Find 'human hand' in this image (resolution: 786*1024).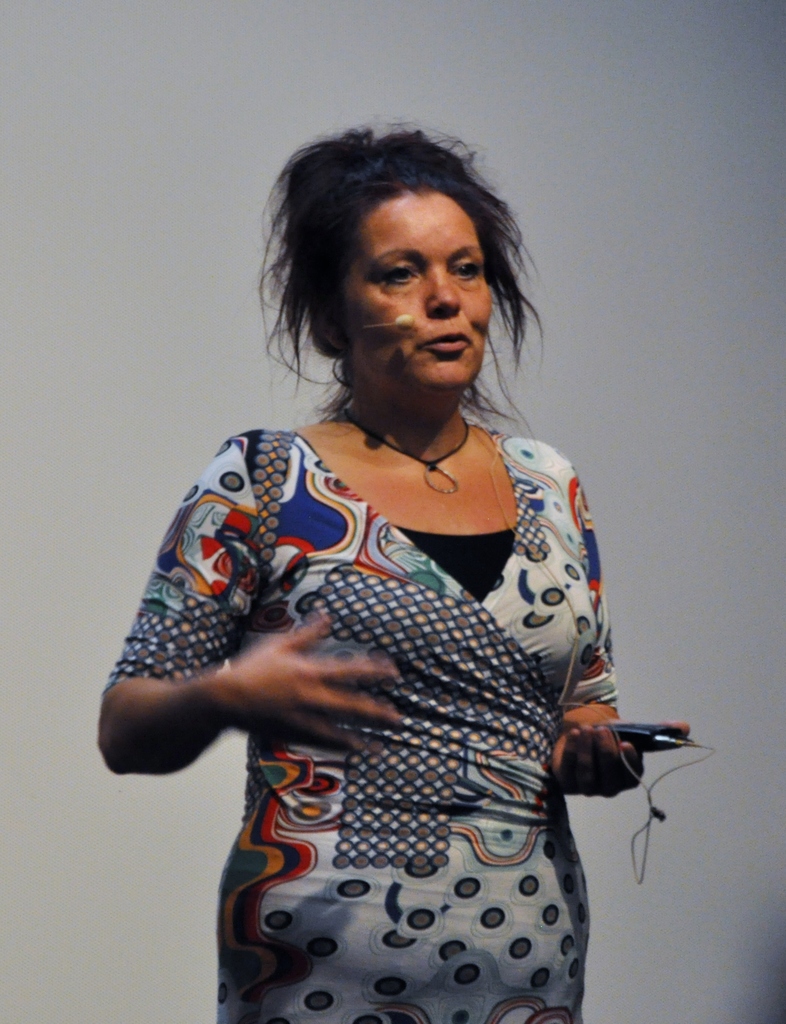
rect(551, 717, 696, 801).
